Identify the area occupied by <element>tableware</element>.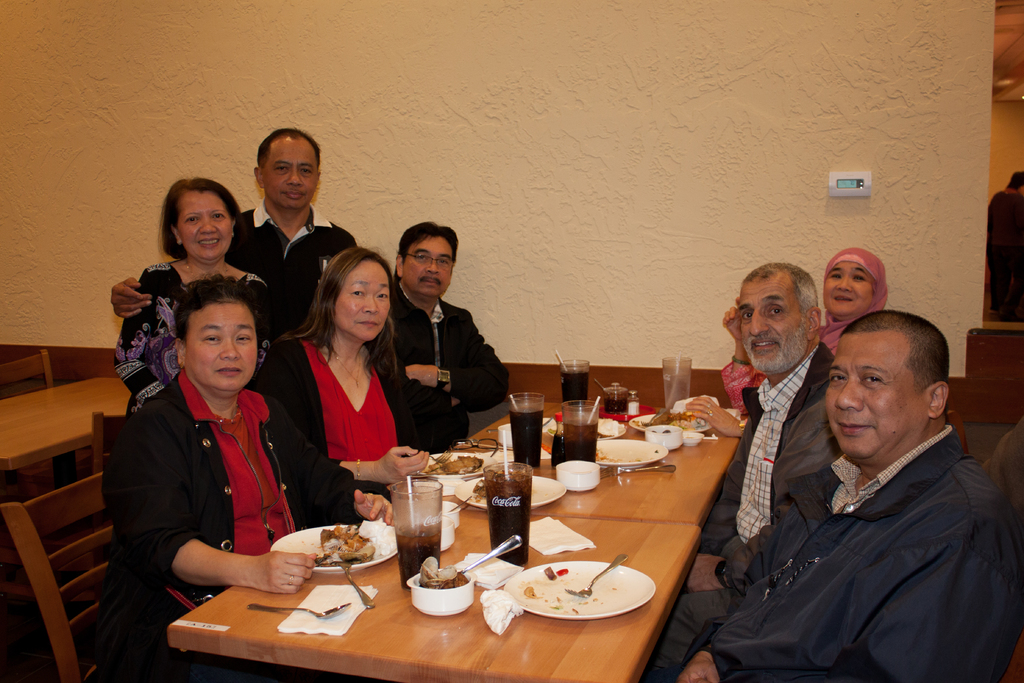
Area: <box>562,360,592,406</box>.
